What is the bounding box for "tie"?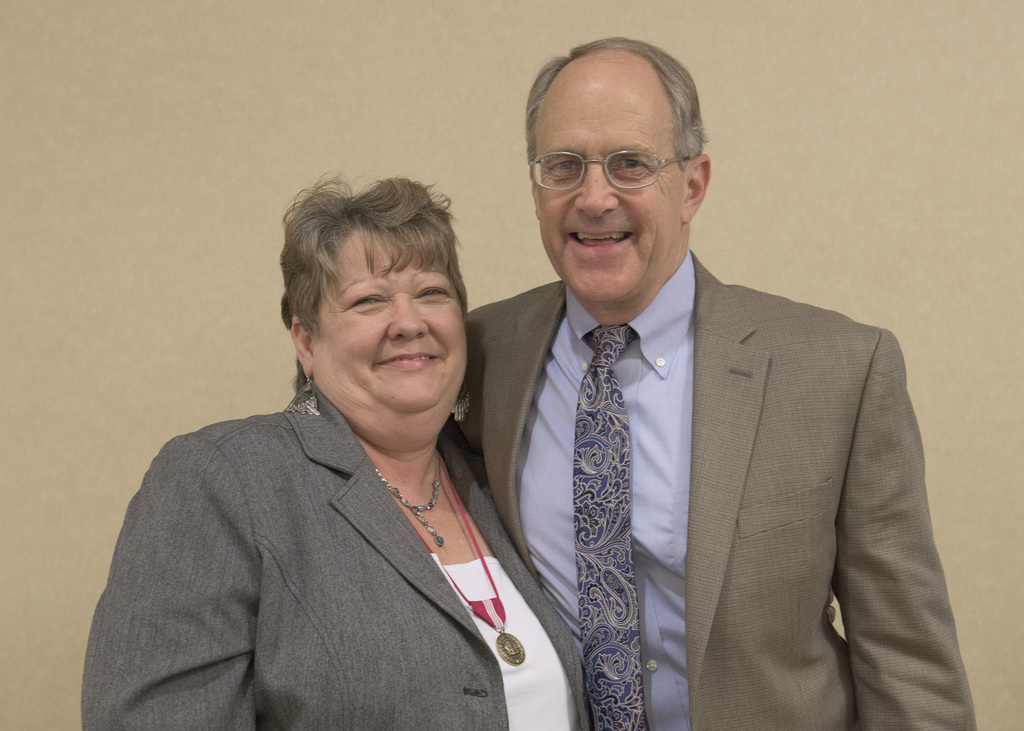
[570, 325, 650, 730].
